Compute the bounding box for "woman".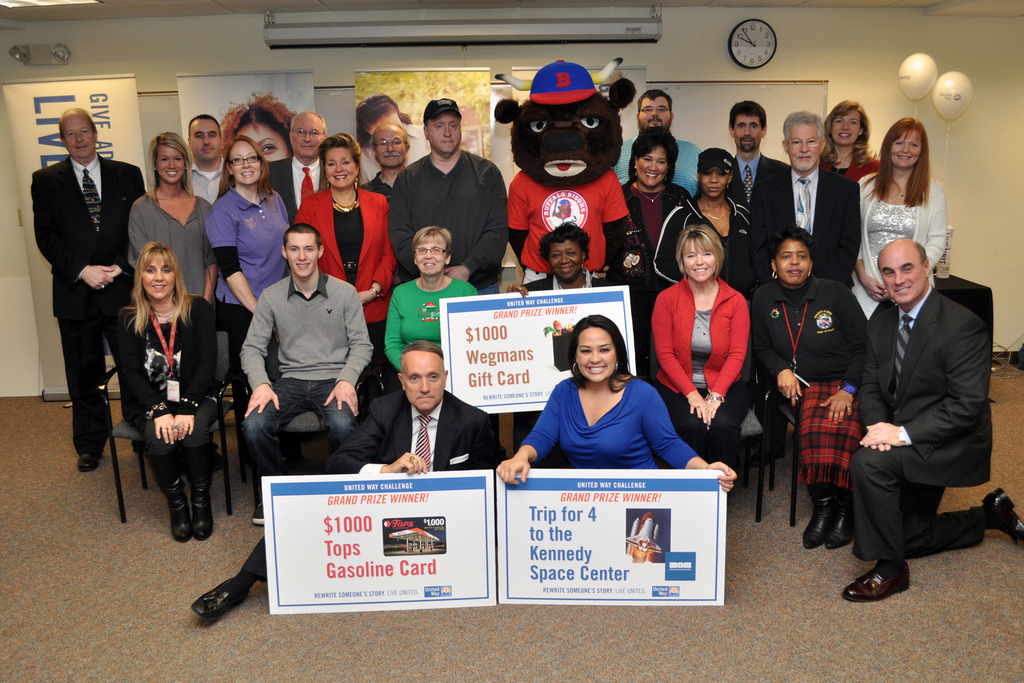
(x1=820, y1=99, x2=883, y2=183).
